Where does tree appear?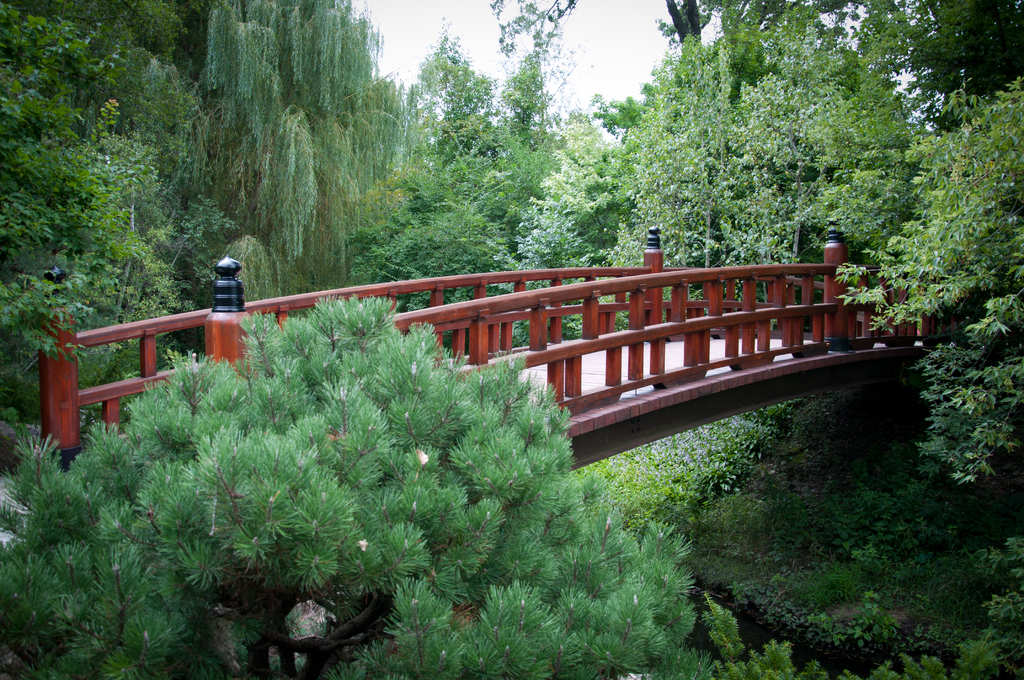
Appears at box(829, 70, 1023, 482).
